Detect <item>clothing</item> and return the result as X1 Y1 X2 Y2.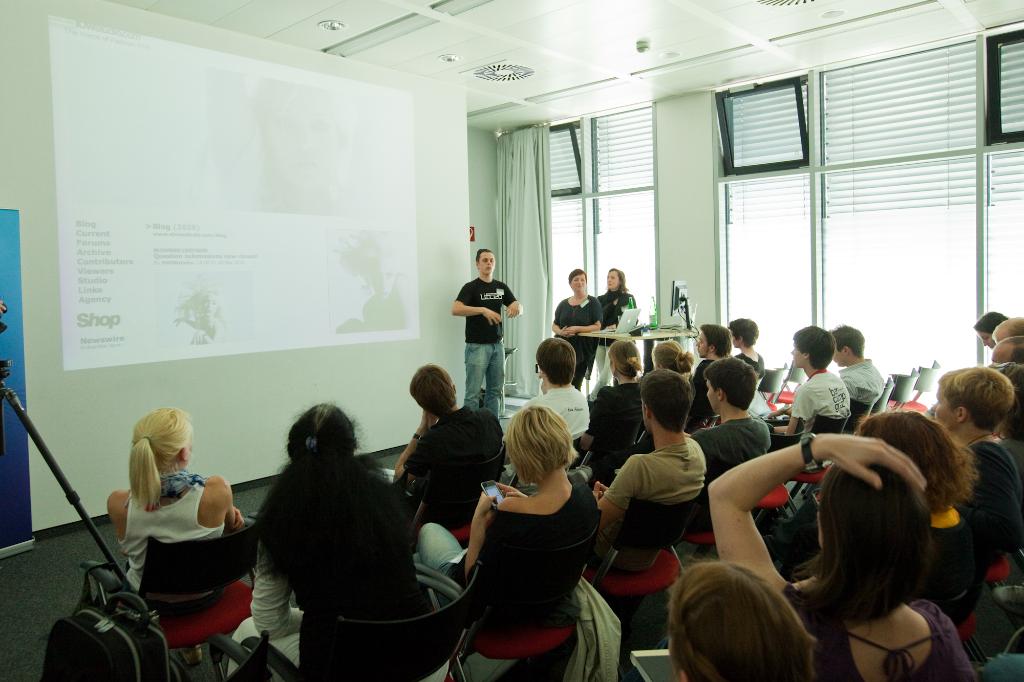
956 440 1023 567.
